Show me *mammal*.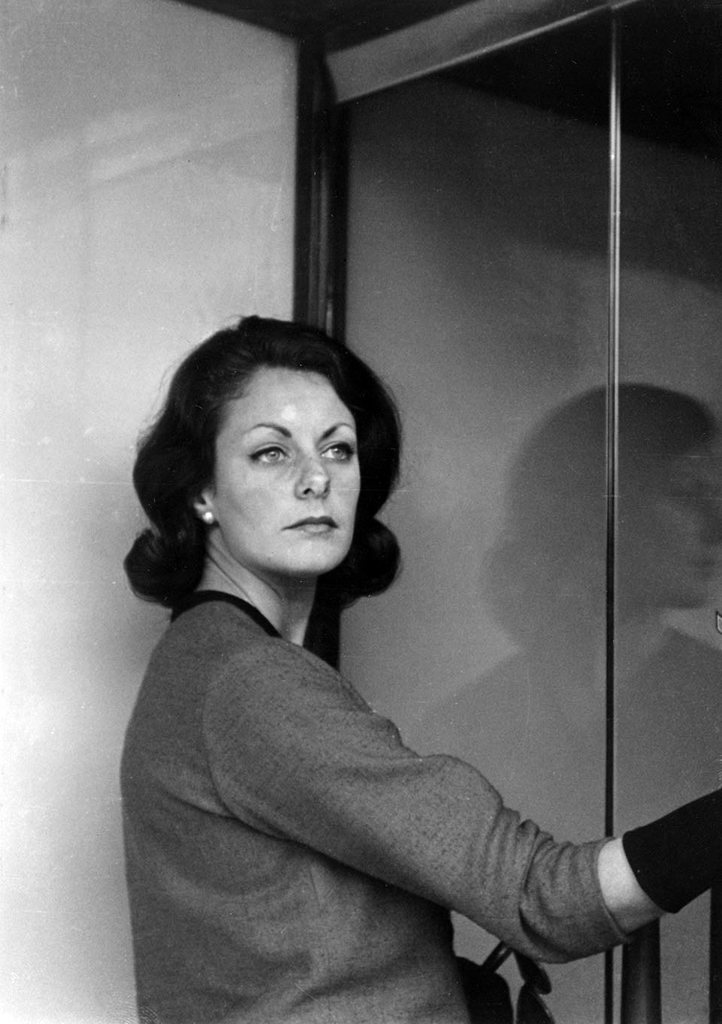
*mammal* is here: (71, 343, 654, 1008).
